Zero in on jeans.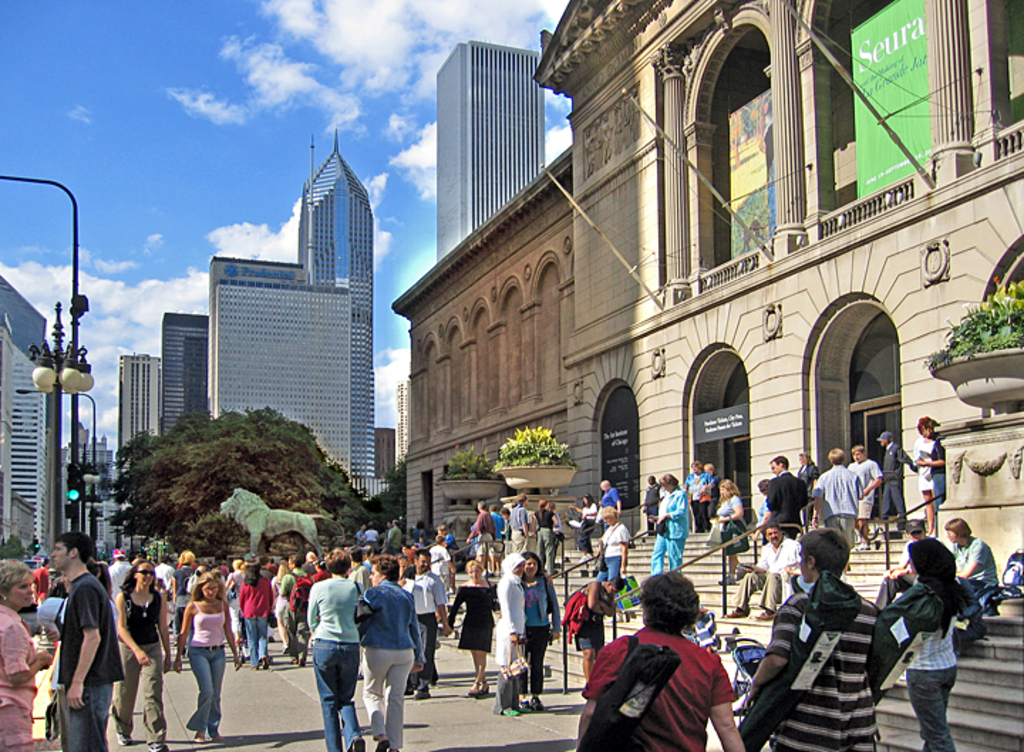
Zeroed in: {"x1": 410, "y1": 614, "x2": 435, "y2": 682}.
